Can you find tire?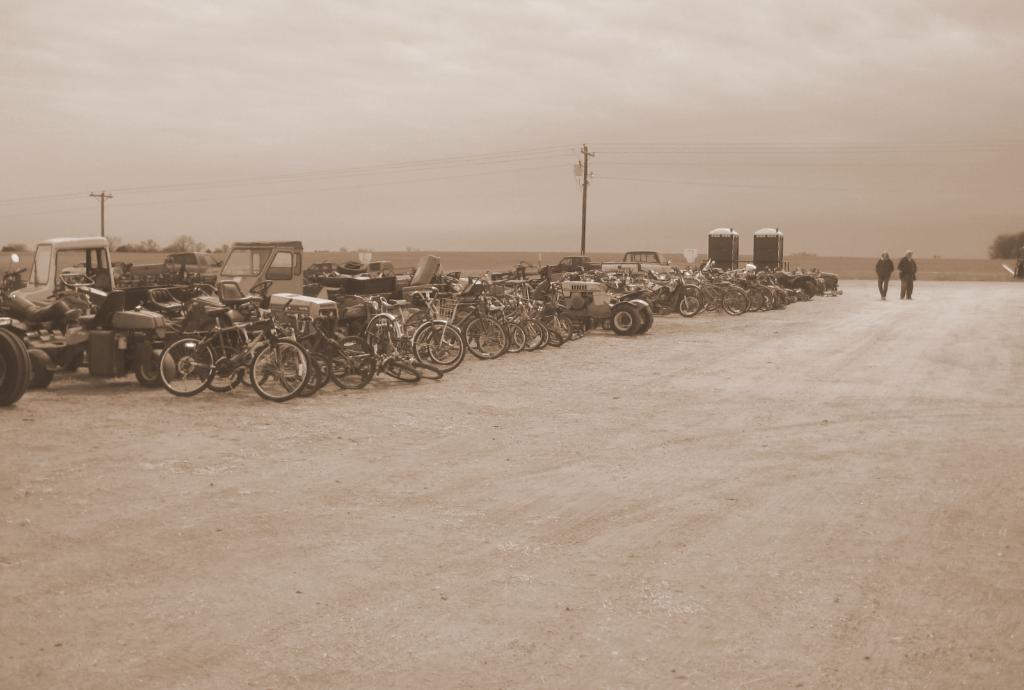
Yes, bounding box: 252,339,303,396.
